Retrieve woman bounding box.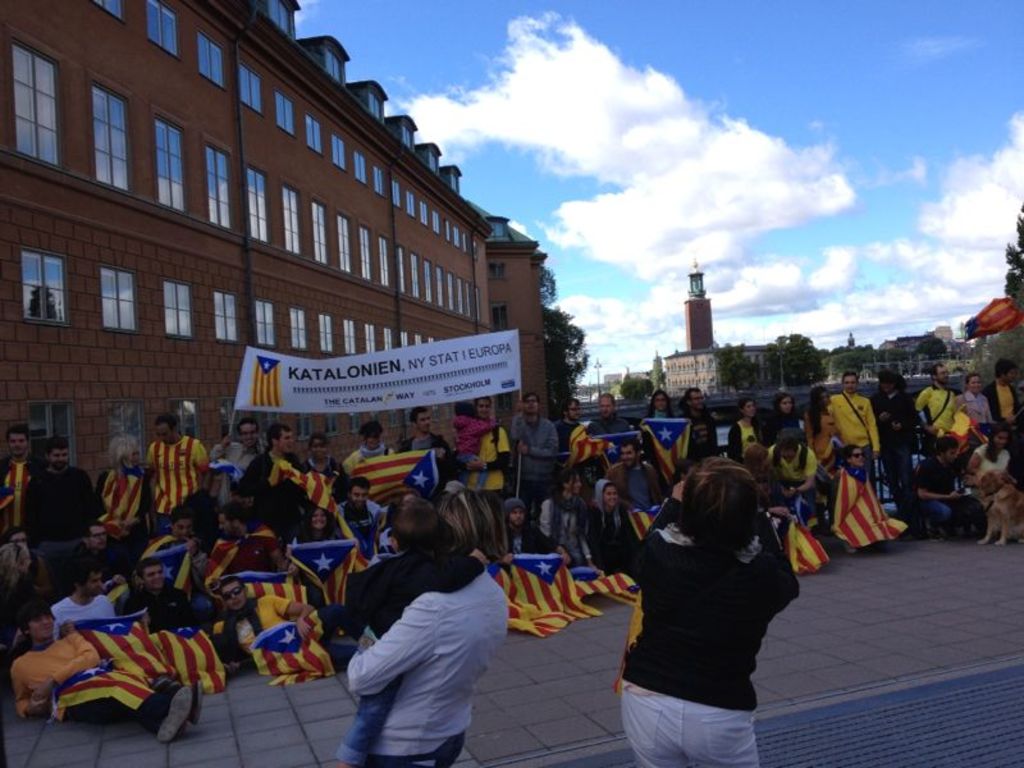
Bounding box: x1=799 y1=387 x2=838 y2=466.
